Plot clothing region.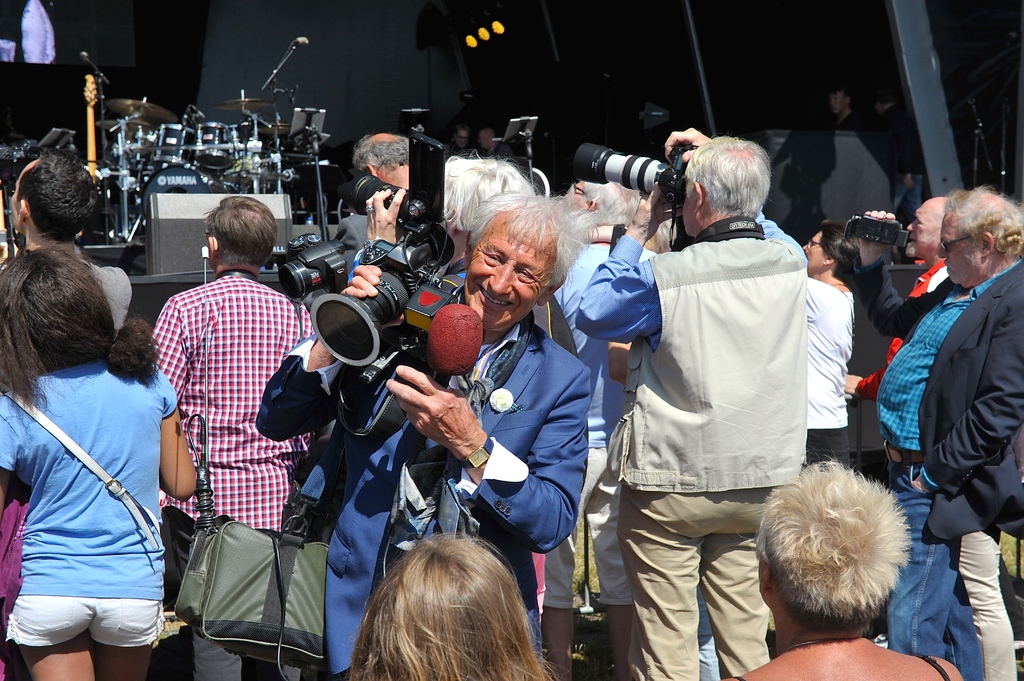
Plotted at box(858, 266, 1023, 680).
